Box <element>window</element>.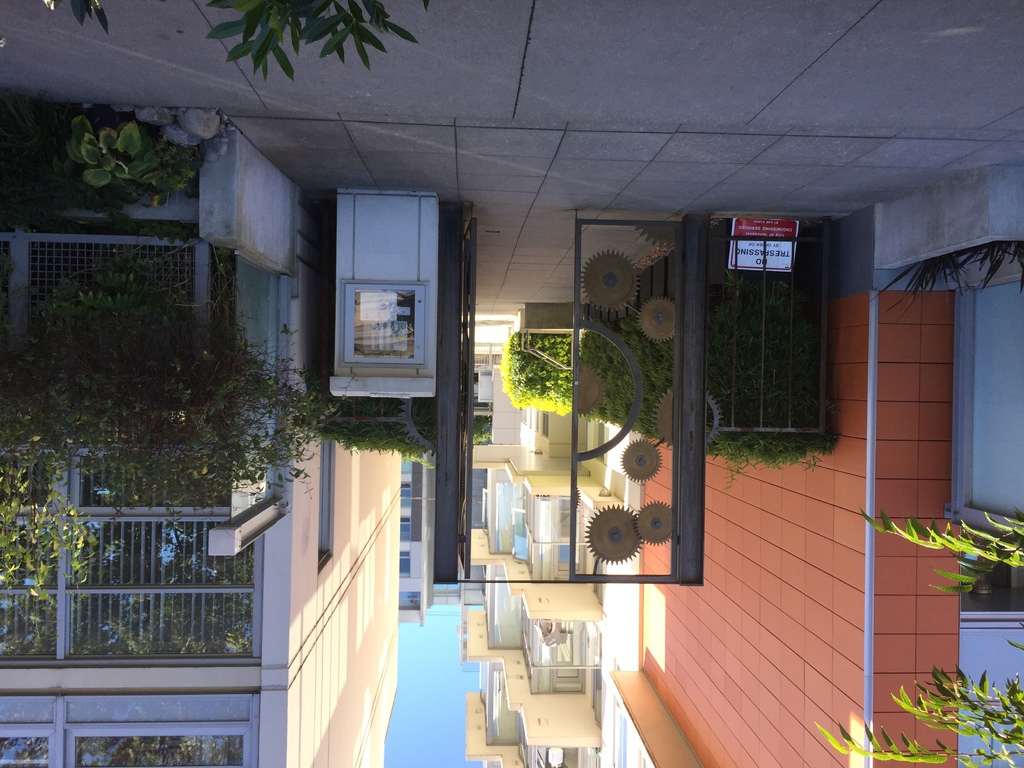
[315, 440, 331, 566].
